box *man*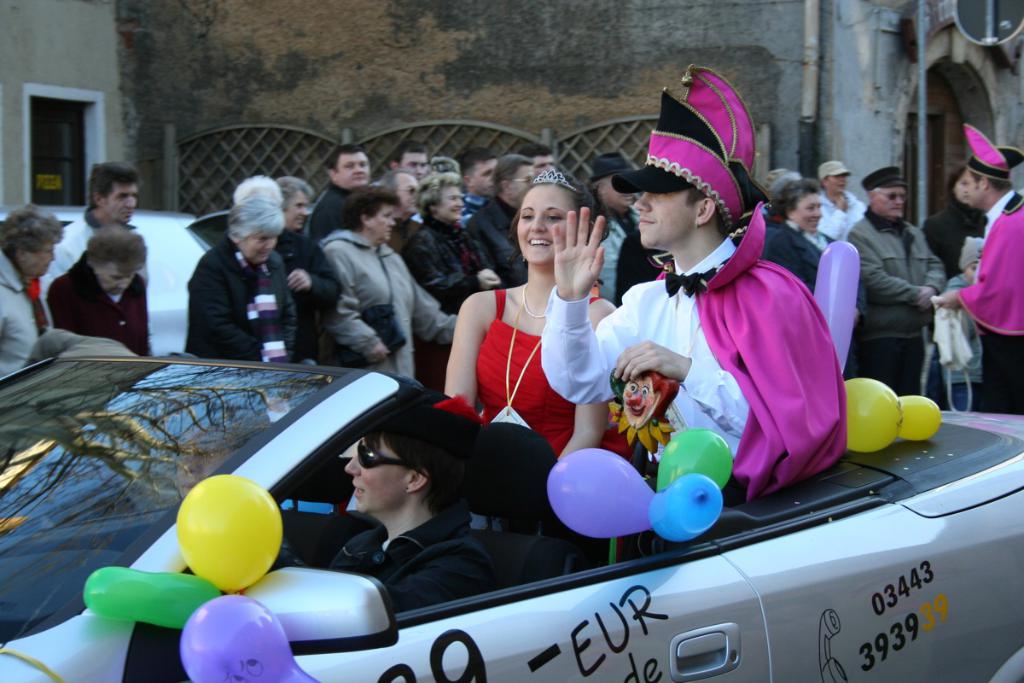
[left=852, top=168, right=945, bottom=394]
